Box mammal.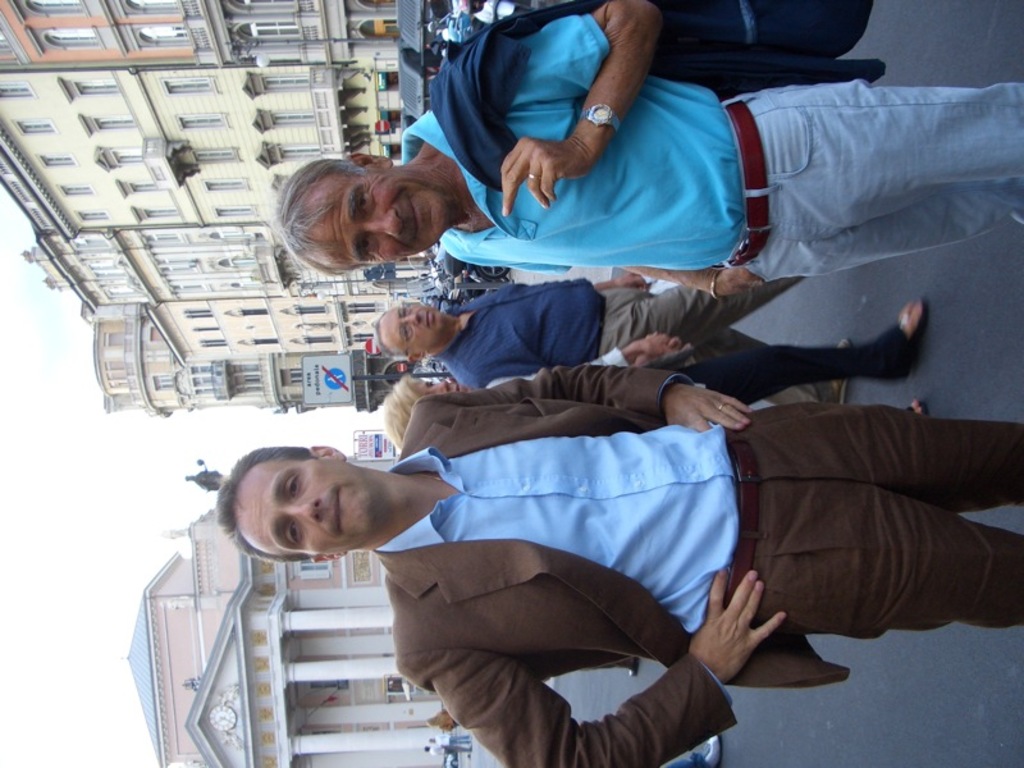
[left=428, top=732, right=472, bottom=746].
